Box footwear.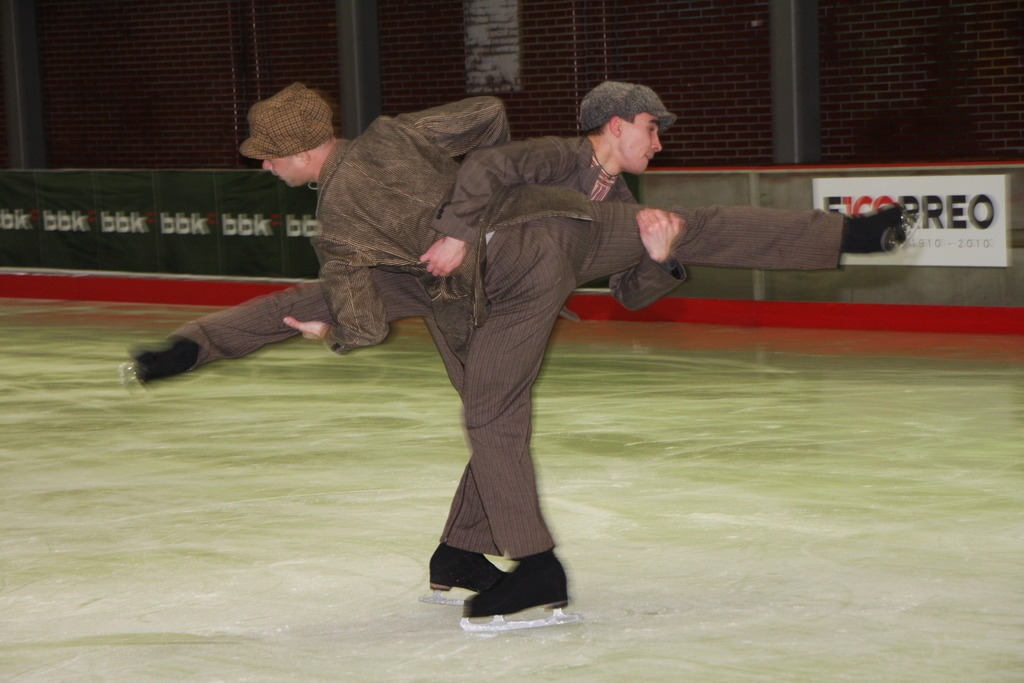
crop(448, 540, 571, 625).
